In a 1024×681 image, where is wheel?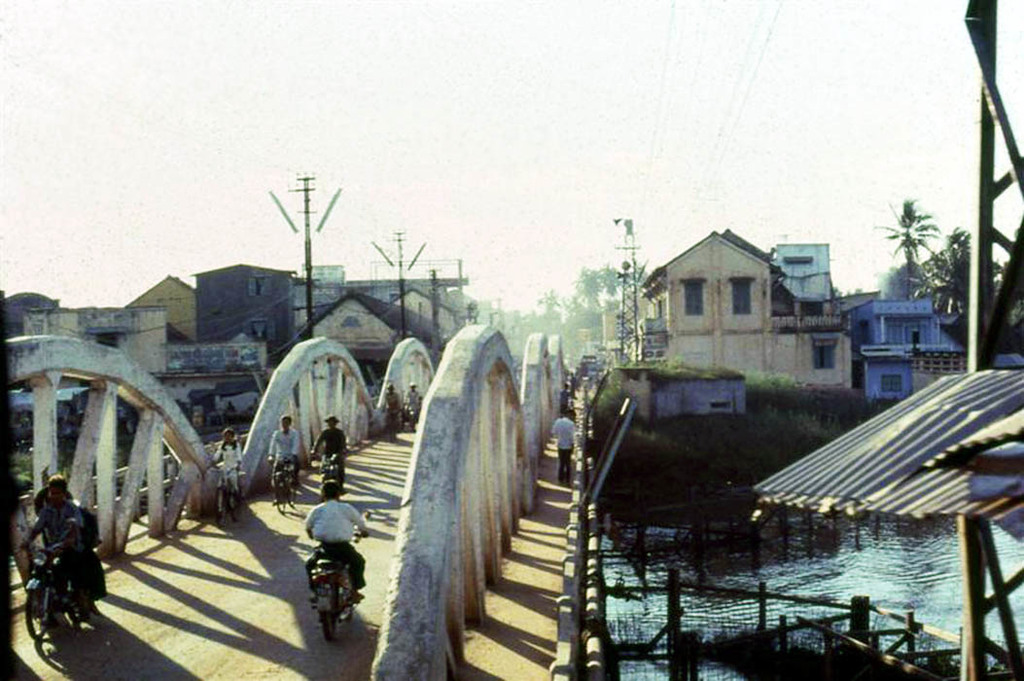
[335,557,348,623].
